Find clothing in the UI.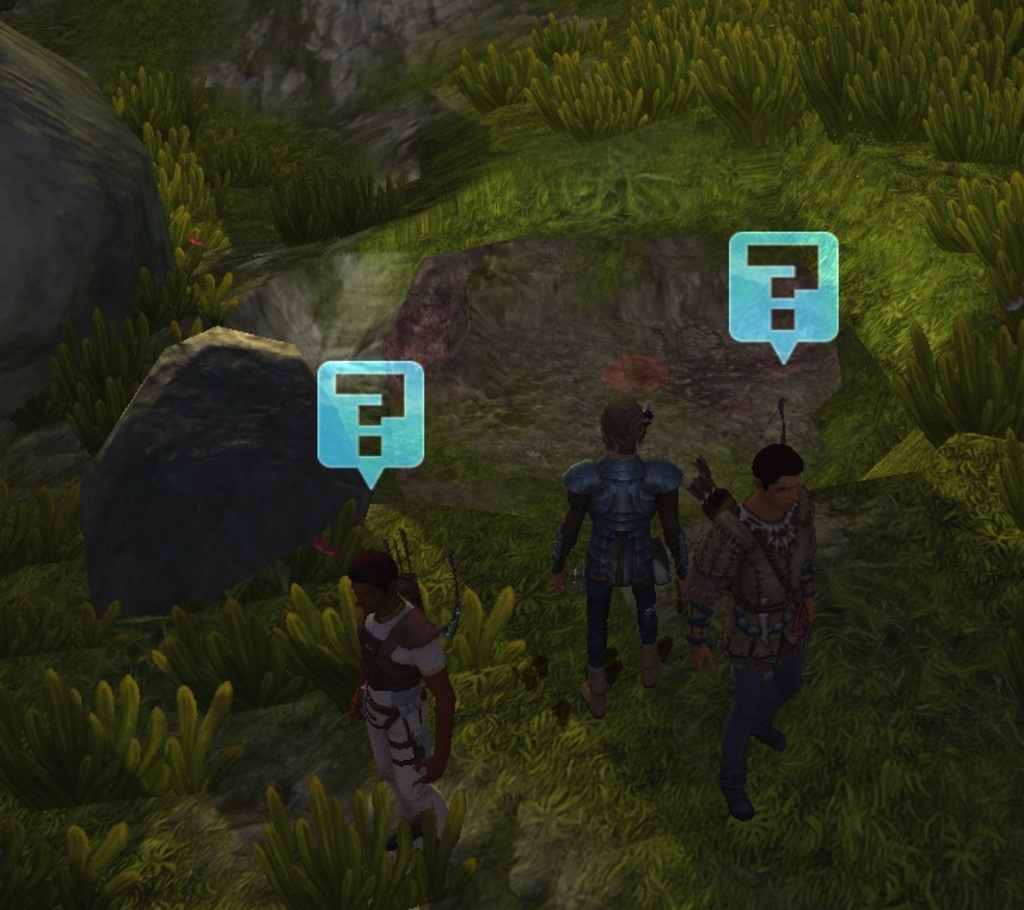
UI element at box=[559, 463, 690, 660].
